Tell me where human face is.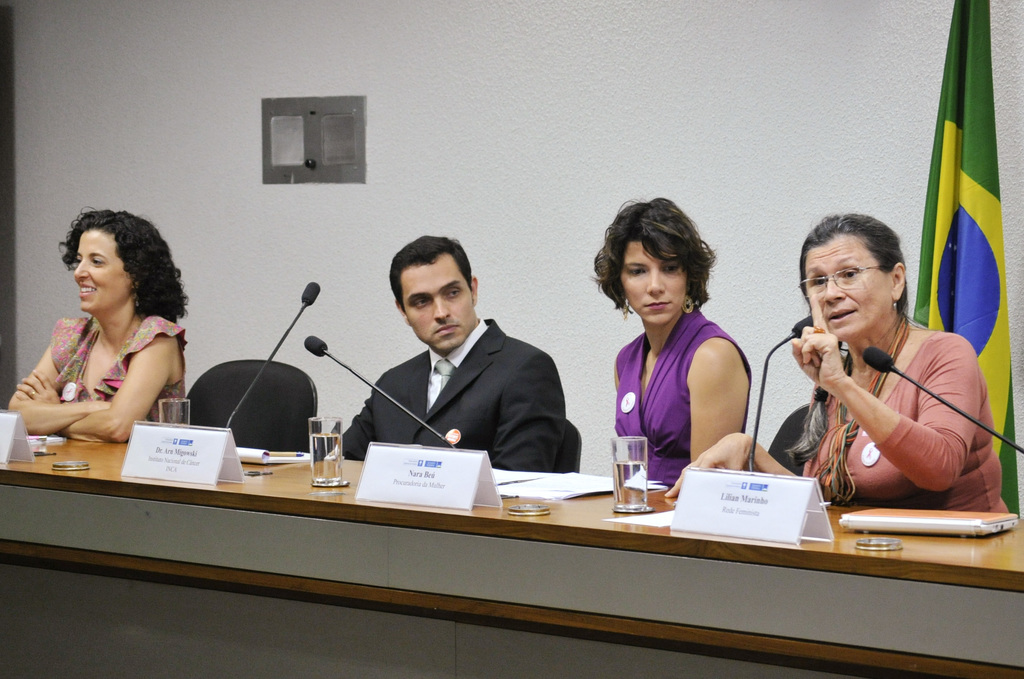
human face is at bbox=[621, 237, 686, 328].
